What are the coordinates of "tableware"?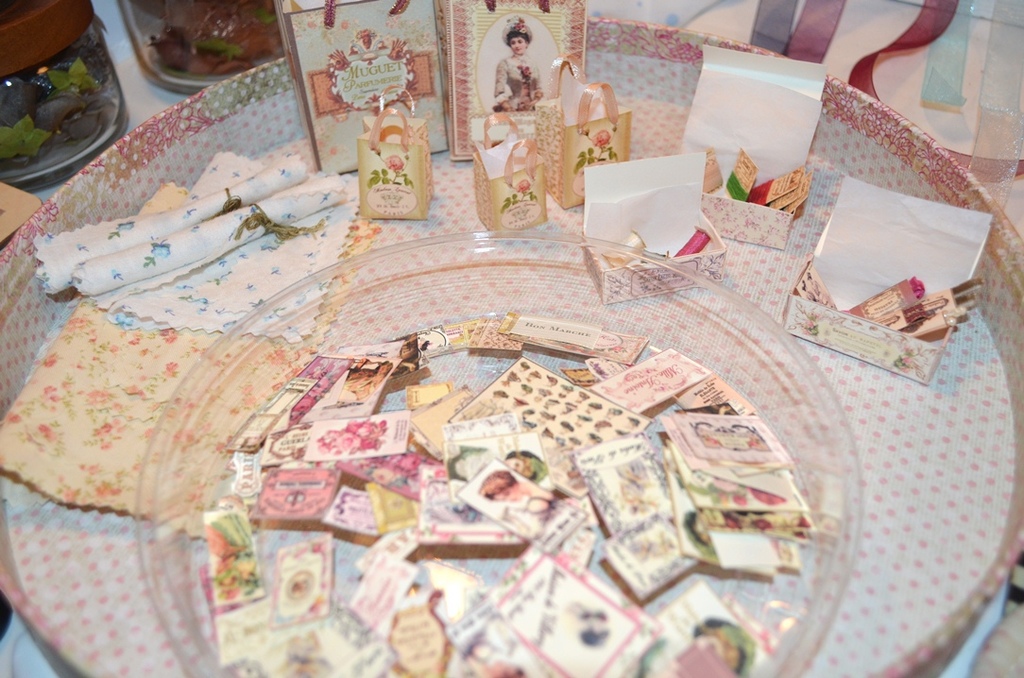
<region>0, 15, 1023, 677</region>.
